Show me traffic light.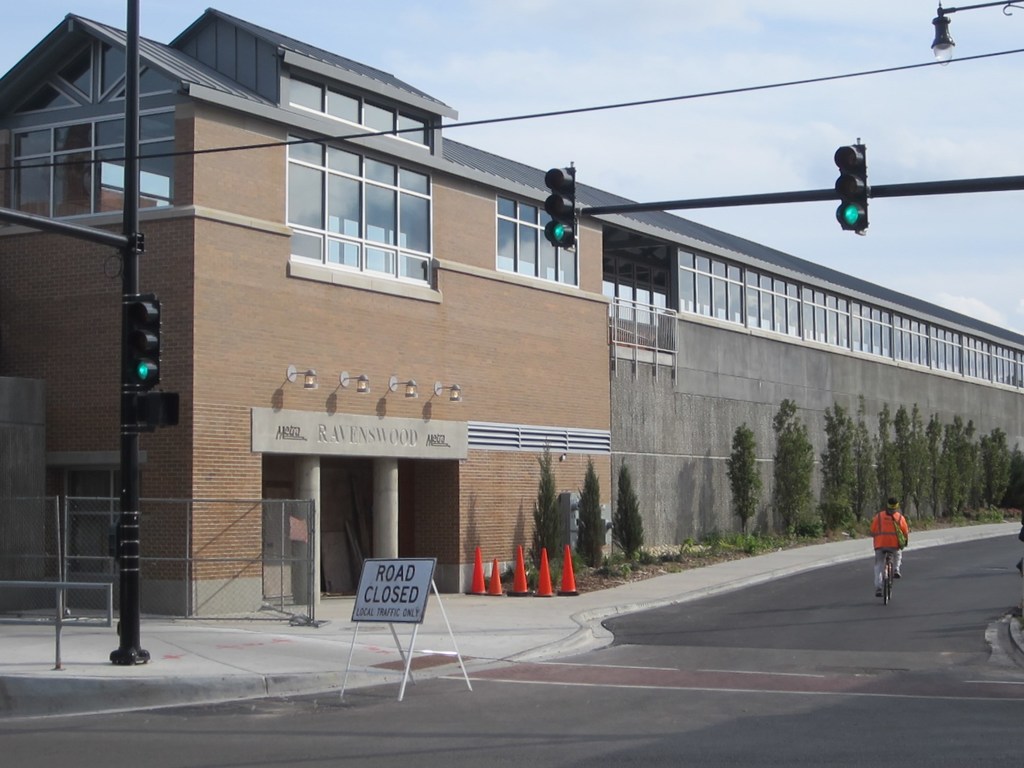
traffic light is here: 542 165 577 252.
